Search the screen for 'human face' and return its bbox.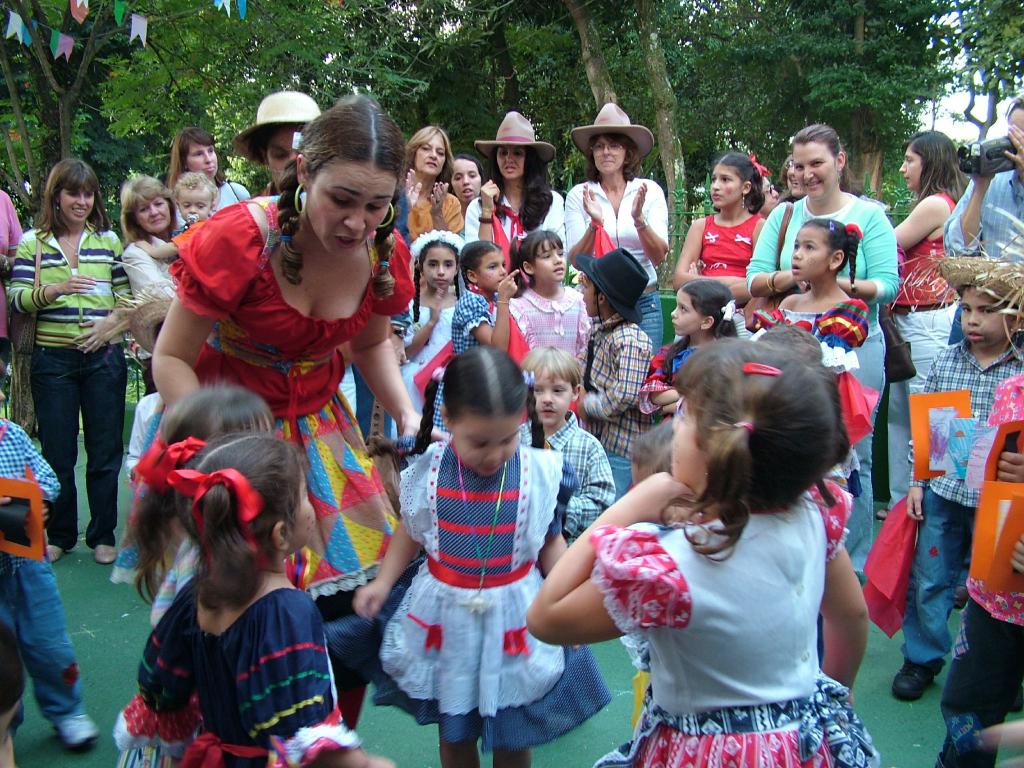
Found: 479 255 506 292.
